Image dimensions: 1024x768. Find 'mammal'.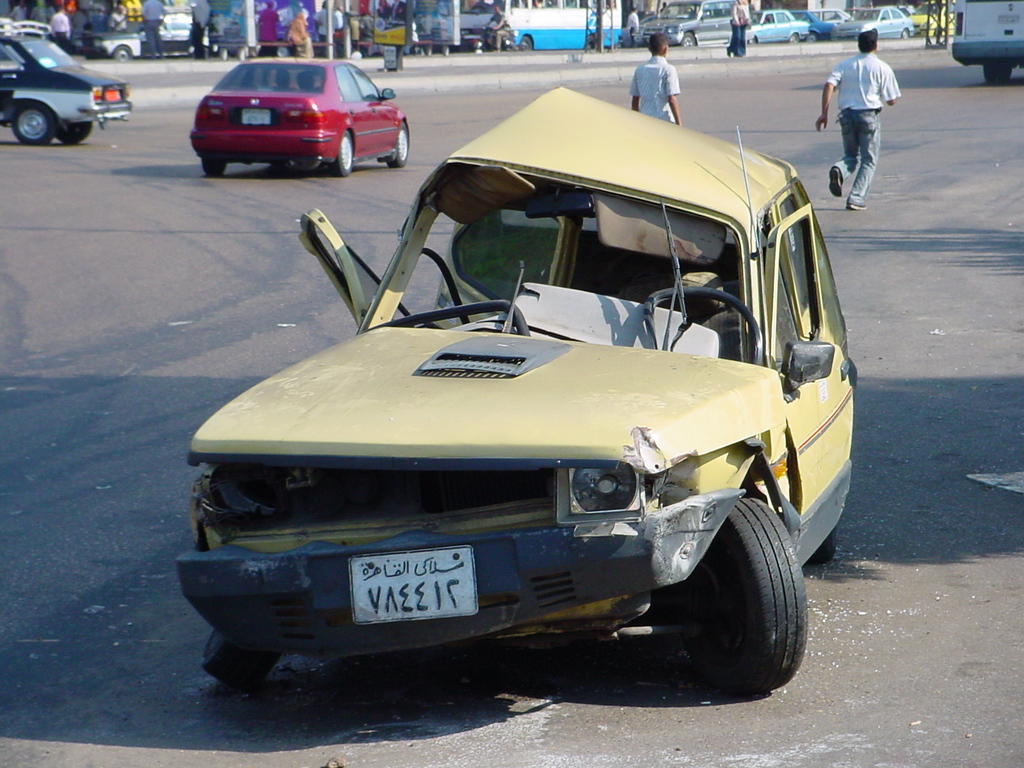
(630,10,640,35).
